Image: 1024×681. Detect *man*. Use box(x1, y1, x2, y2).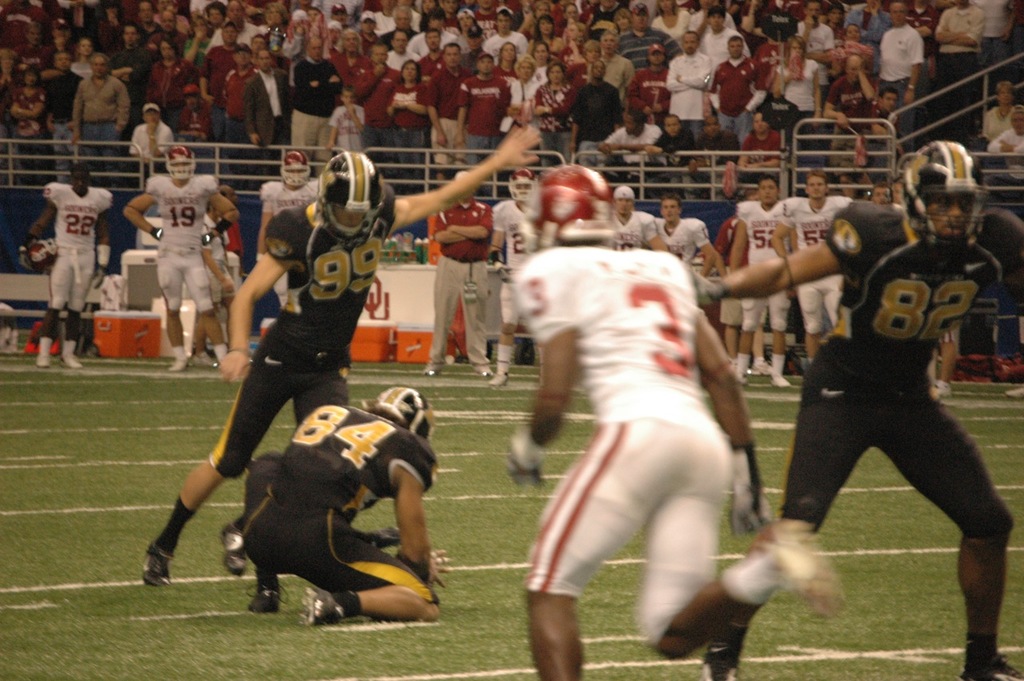
box(238, 47, 290, 145).
